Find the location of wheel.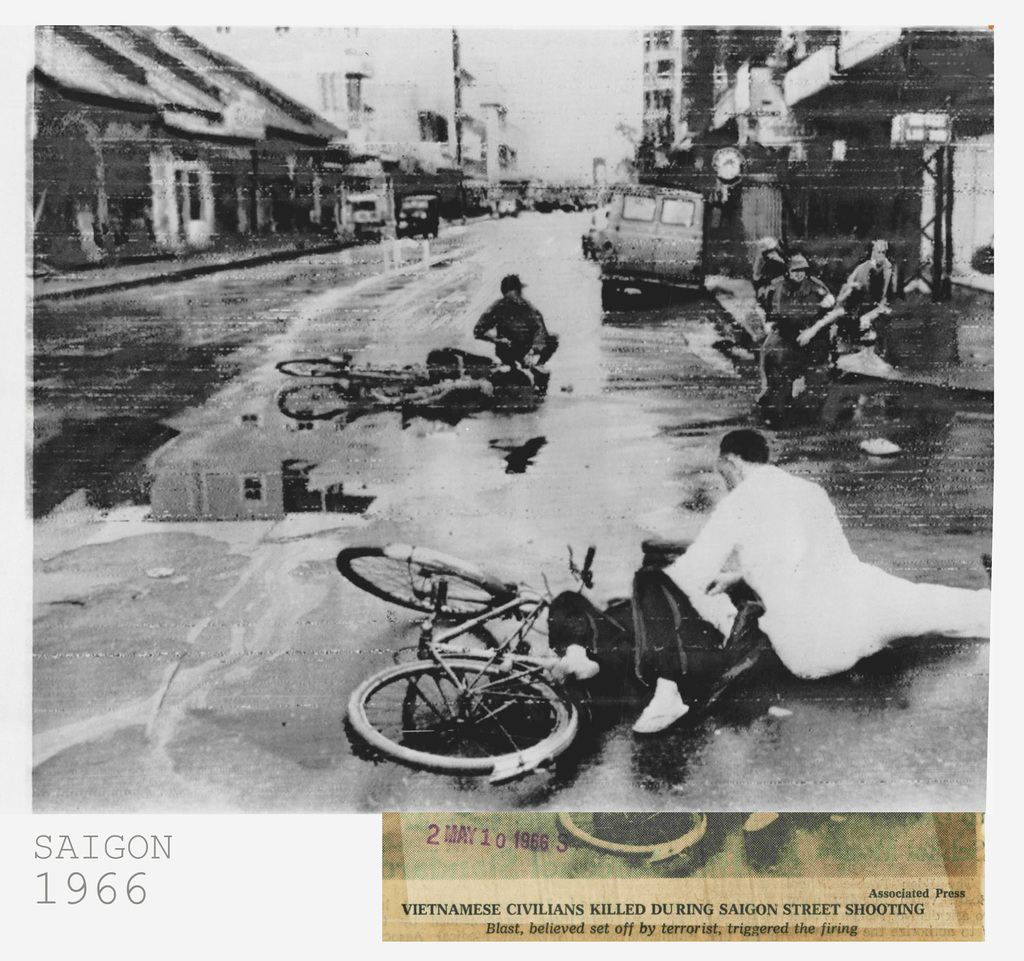
Location: [x1=278, y1=349, x2=350, y2=373].
